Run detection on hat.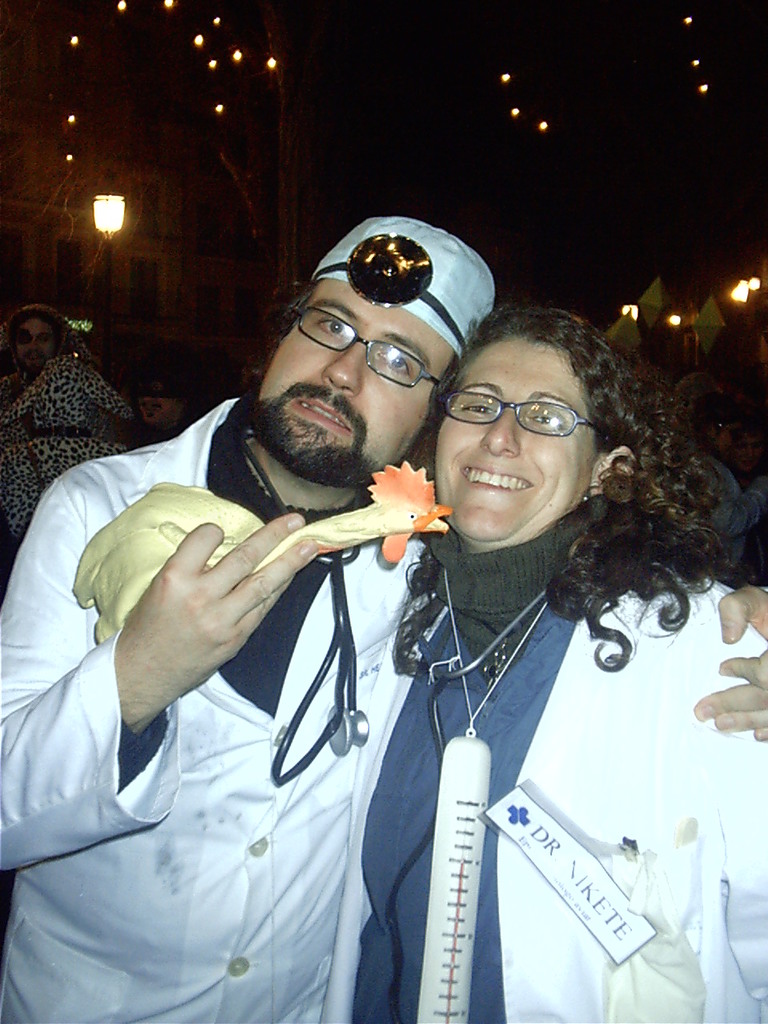
Result: Rect(5, 304, 66, 358).
